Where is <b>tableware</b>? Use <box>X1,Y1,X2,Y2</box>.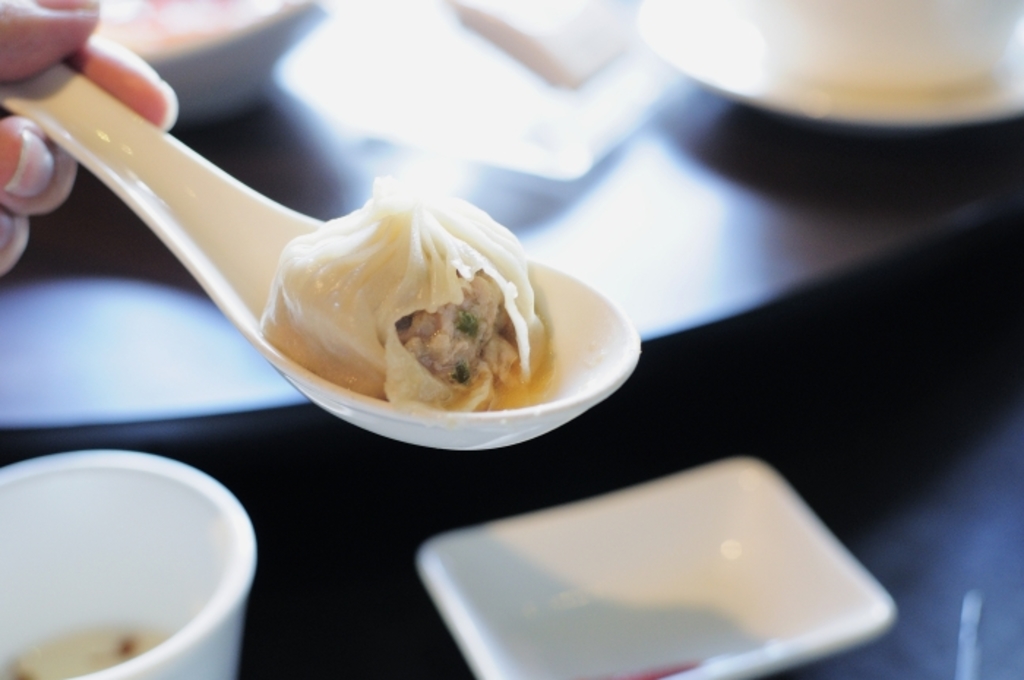
<box>629,0,1023,133</box>.
